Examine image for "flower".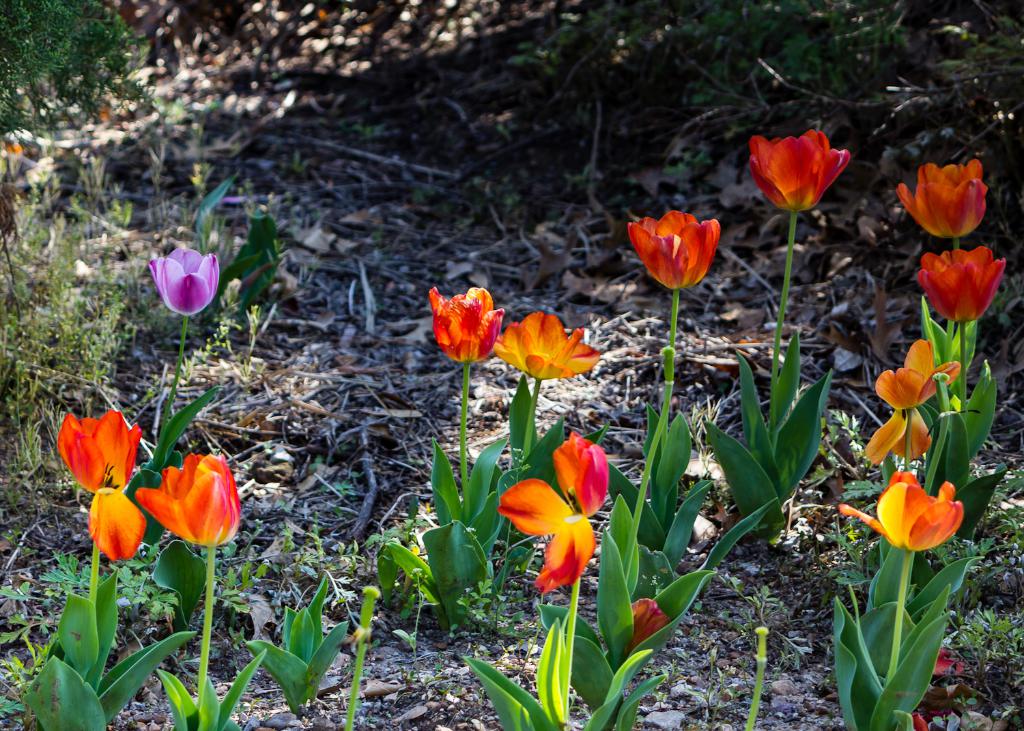
Examination result: rect(143, 248, 218, 315).
